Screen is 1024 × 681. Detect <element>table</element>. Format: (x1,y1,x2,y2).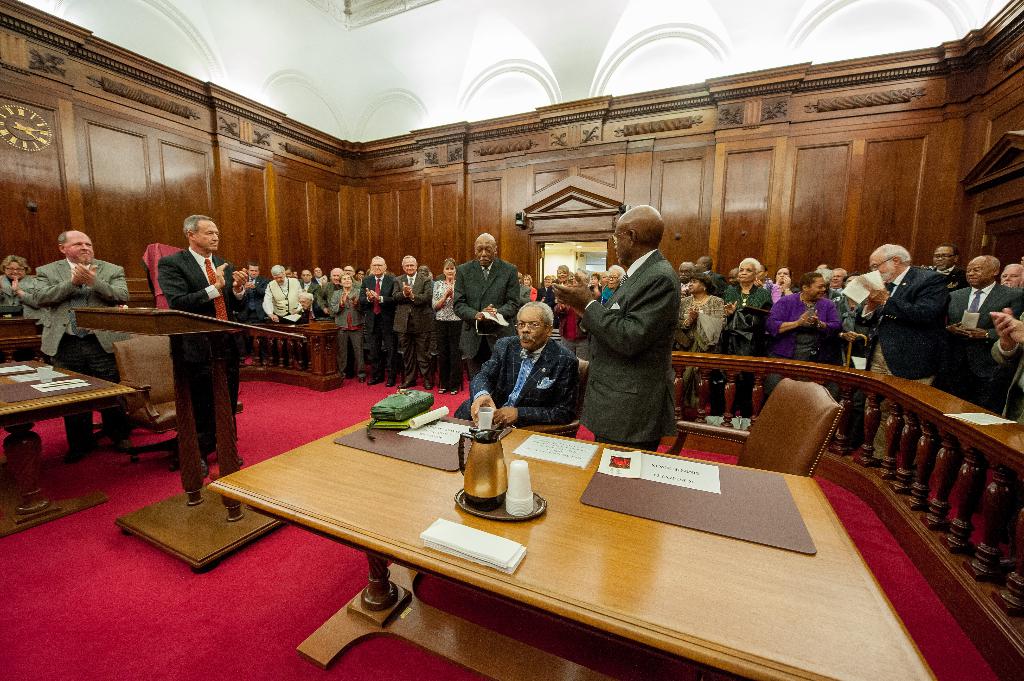
(163,407,907,680).
